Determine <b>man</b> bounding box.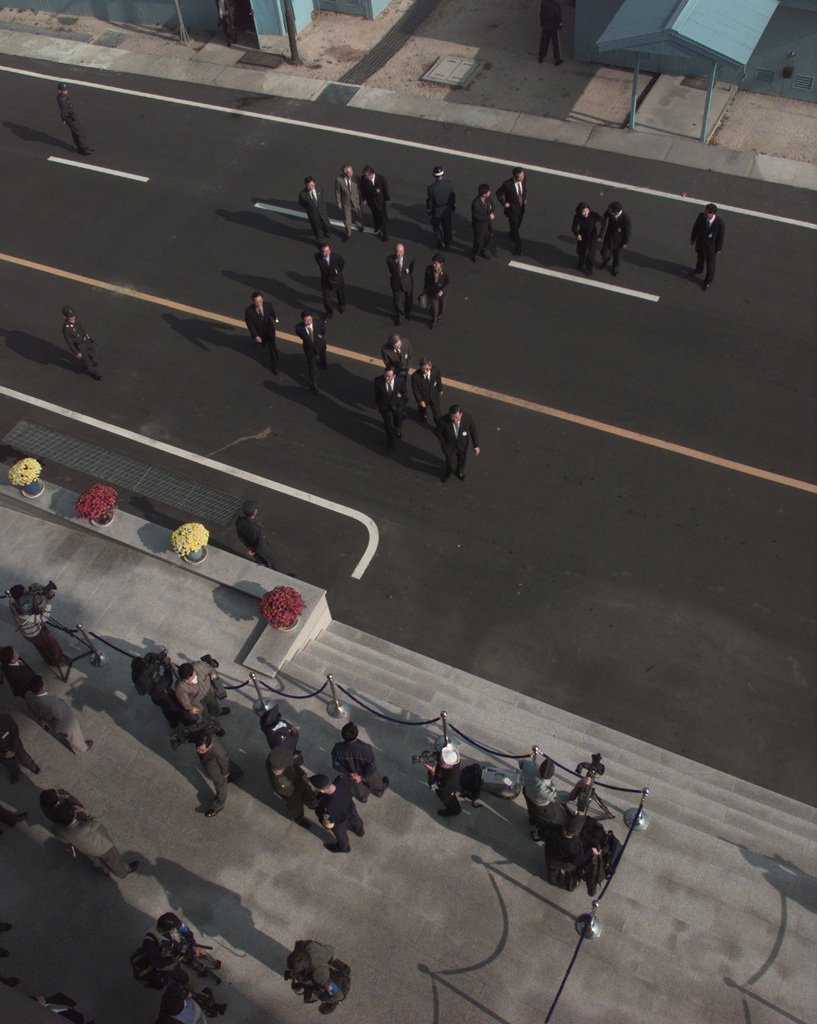
Determined: [691, 205, 725, 293].
